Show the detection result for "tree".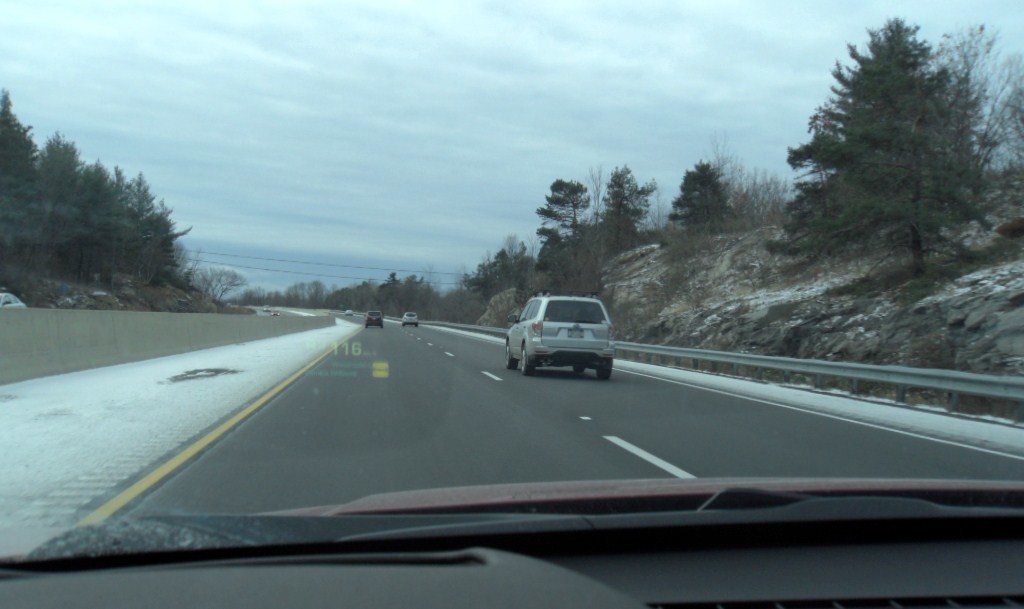
290,282,306,306.
